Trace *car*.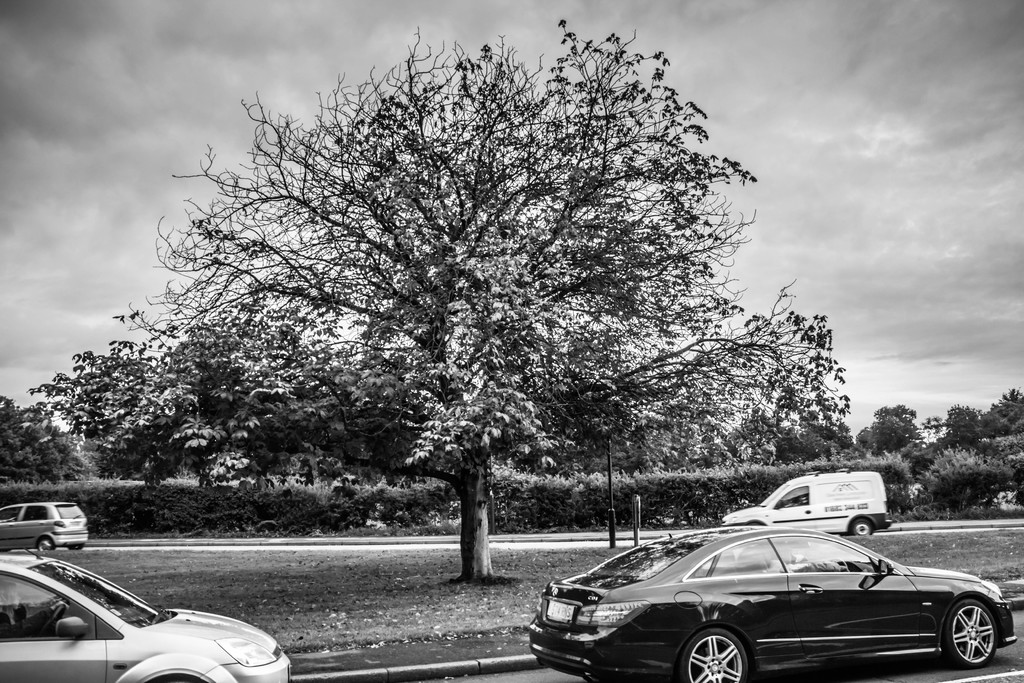
Traced to 0,554,292,682.
